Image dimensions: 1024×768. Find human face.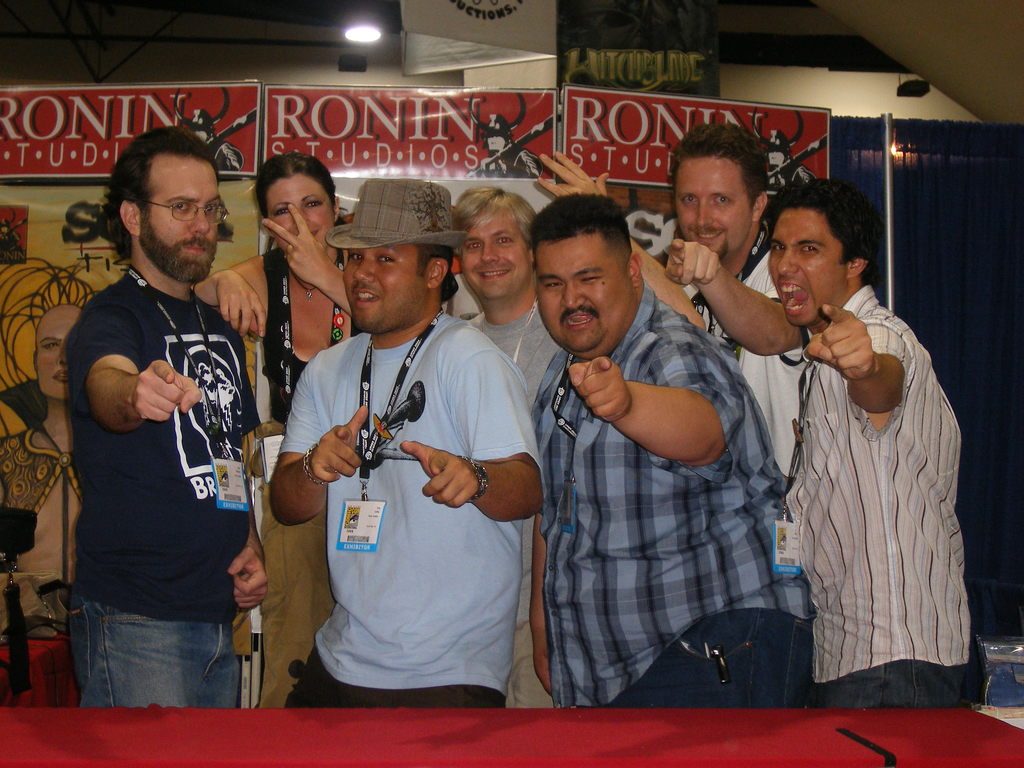
(left=265, top=164, right=335, bottom=253).
